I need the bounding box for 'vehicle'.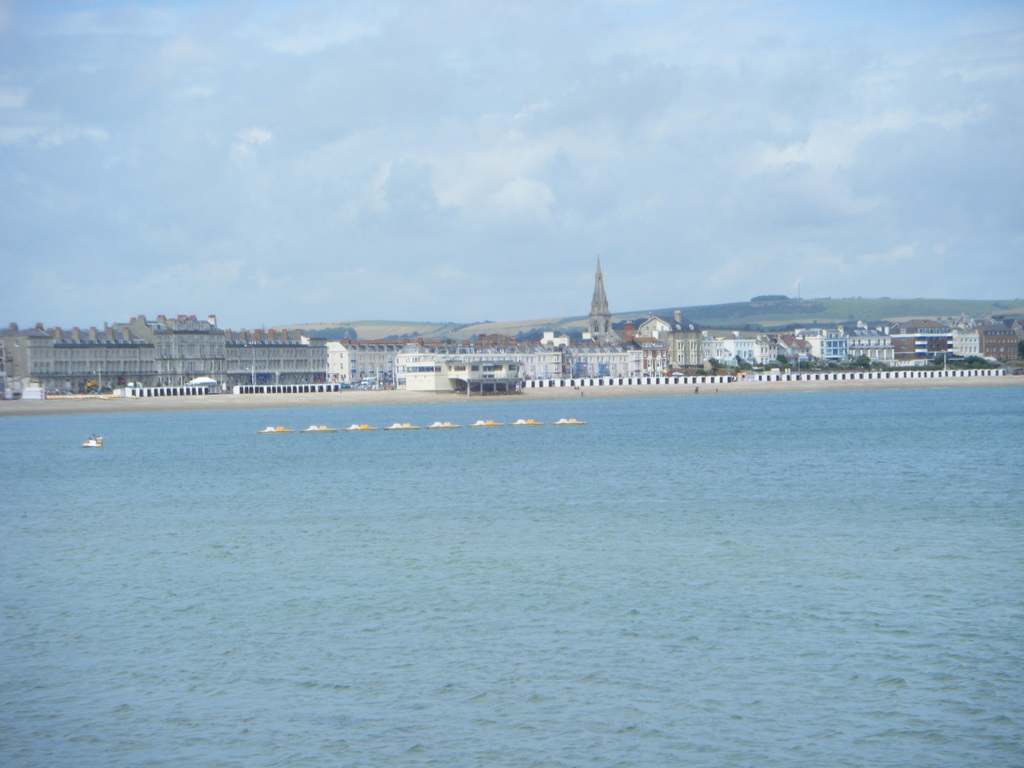
Here it is: (left=258, top=426, right=294, bottom=435).
